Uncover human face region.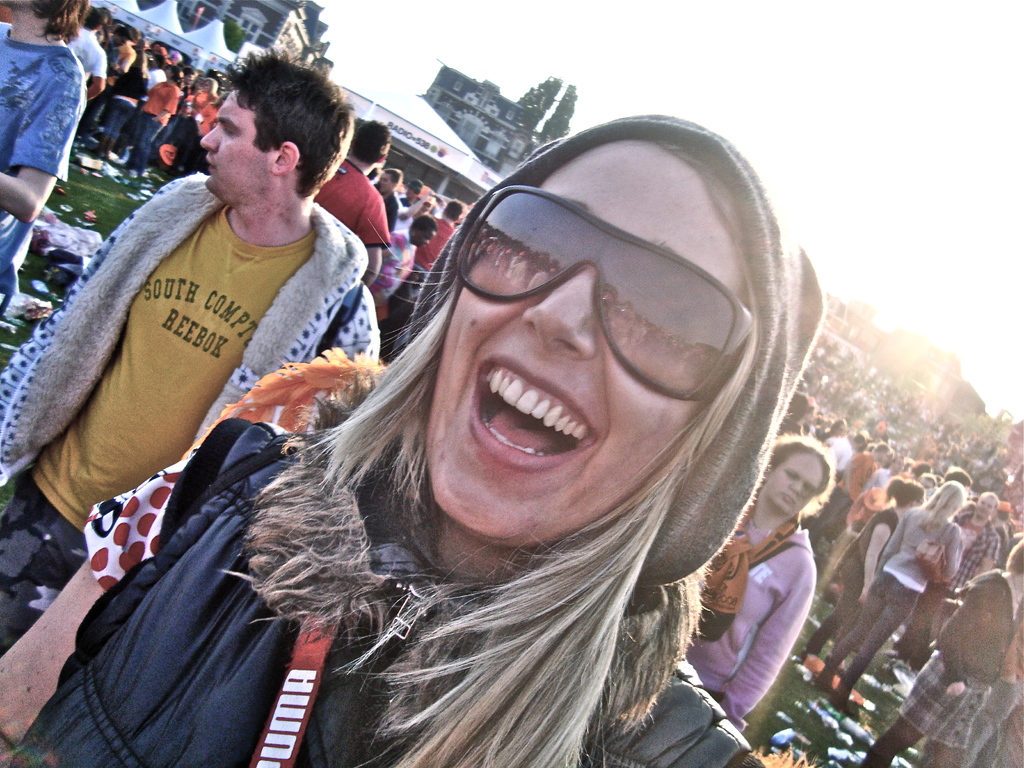
Uncovered: <region>761, 451, 824, 519</region>.
